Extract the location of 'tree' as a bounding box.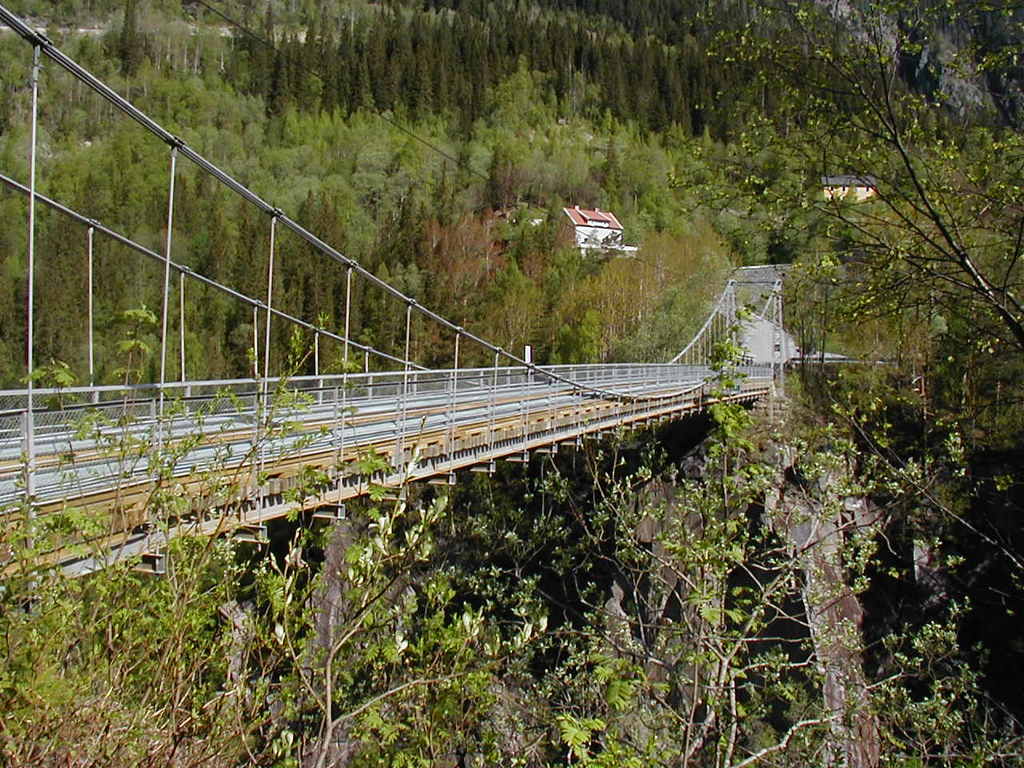
region(466, 86, 591, 164).
